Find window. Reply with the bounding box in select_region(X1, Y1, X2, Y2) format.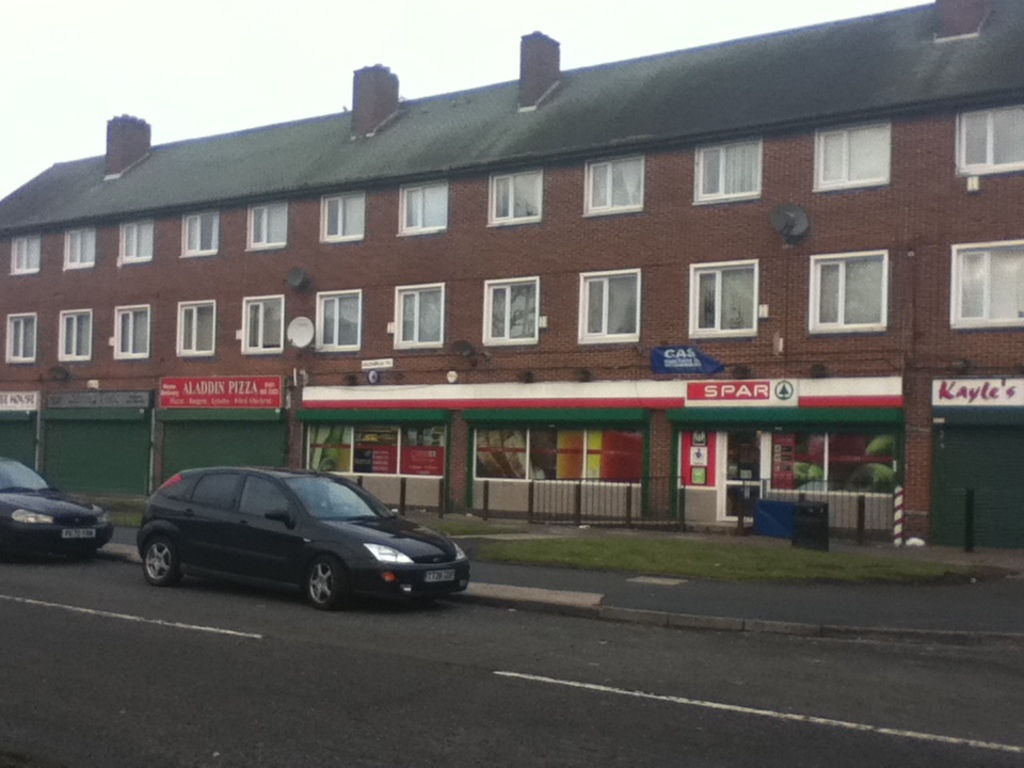
select_region(959, 94, 1023, 173).
